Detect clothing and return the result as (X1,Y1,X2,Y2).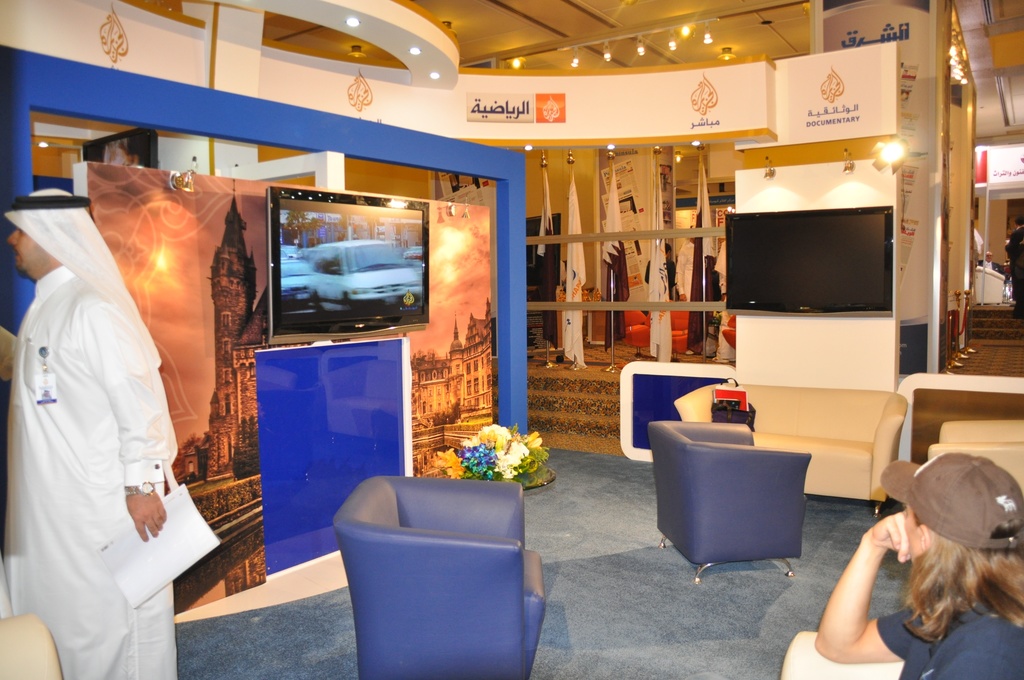
(1005,223,1023,307).
